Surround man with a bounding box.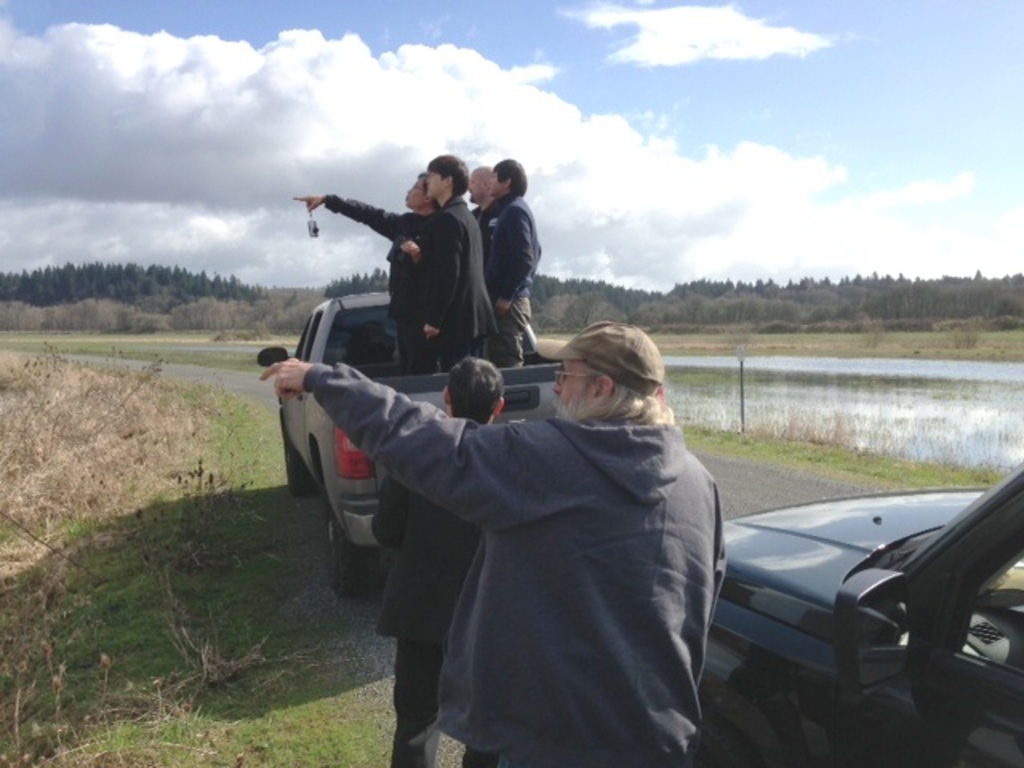
[x1=296, y1=168, x2=438, y2=355].
